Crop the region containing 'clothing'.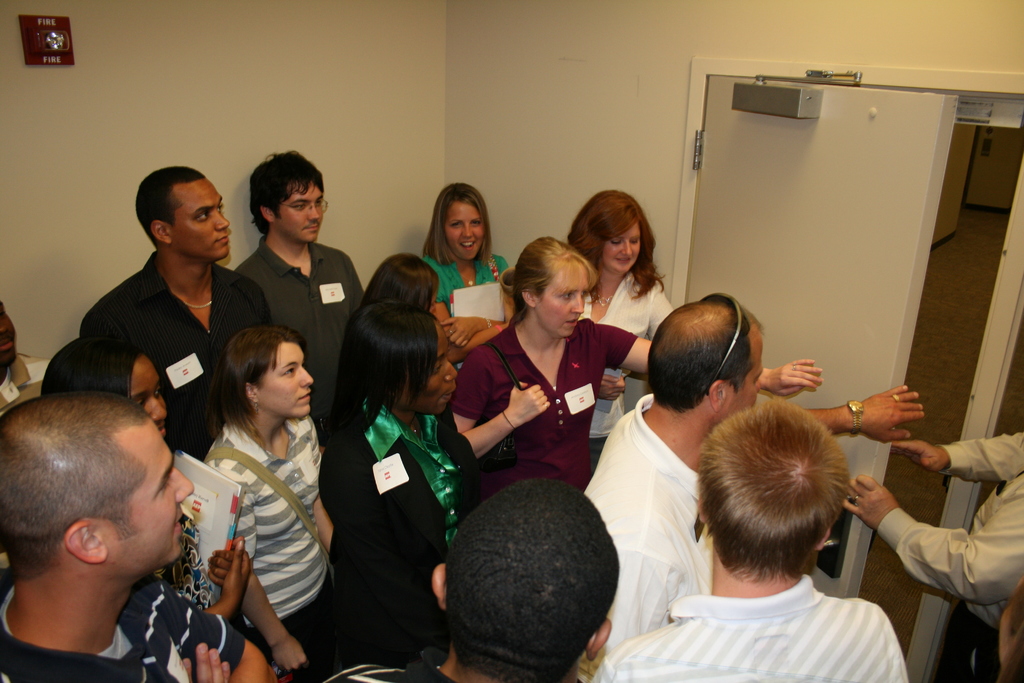
Crop region: region(575, 267, 677, 475).
